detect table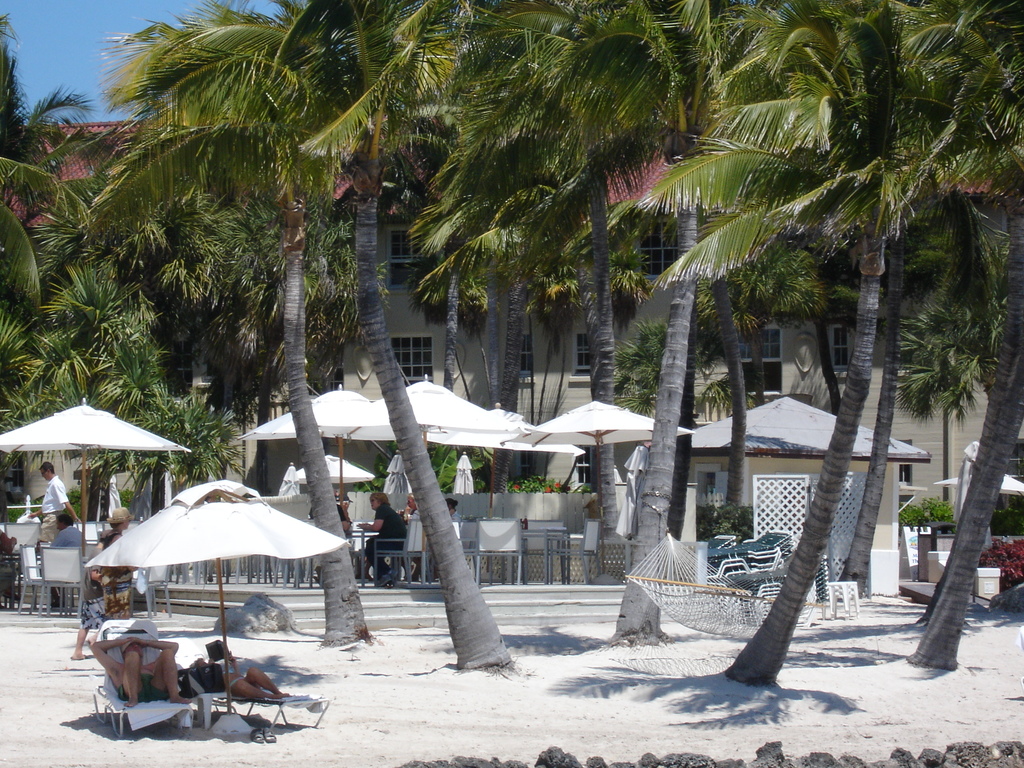
[342, 528, 382, 588]
